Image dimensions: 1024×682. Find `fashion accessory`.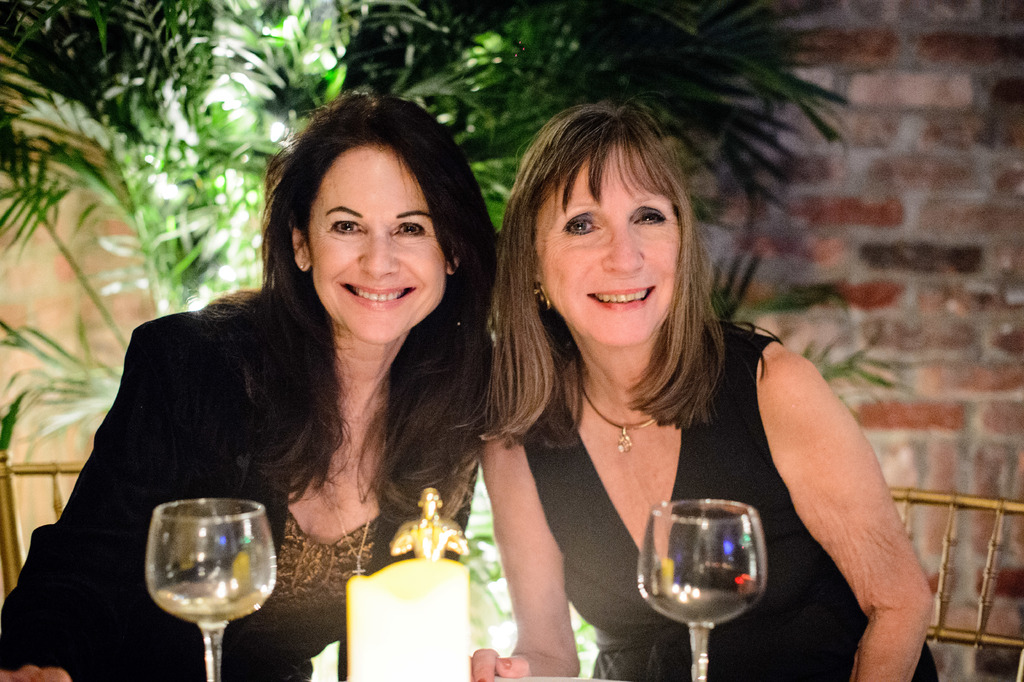
[x1=534, y1=283, x2=553, y2=310].
